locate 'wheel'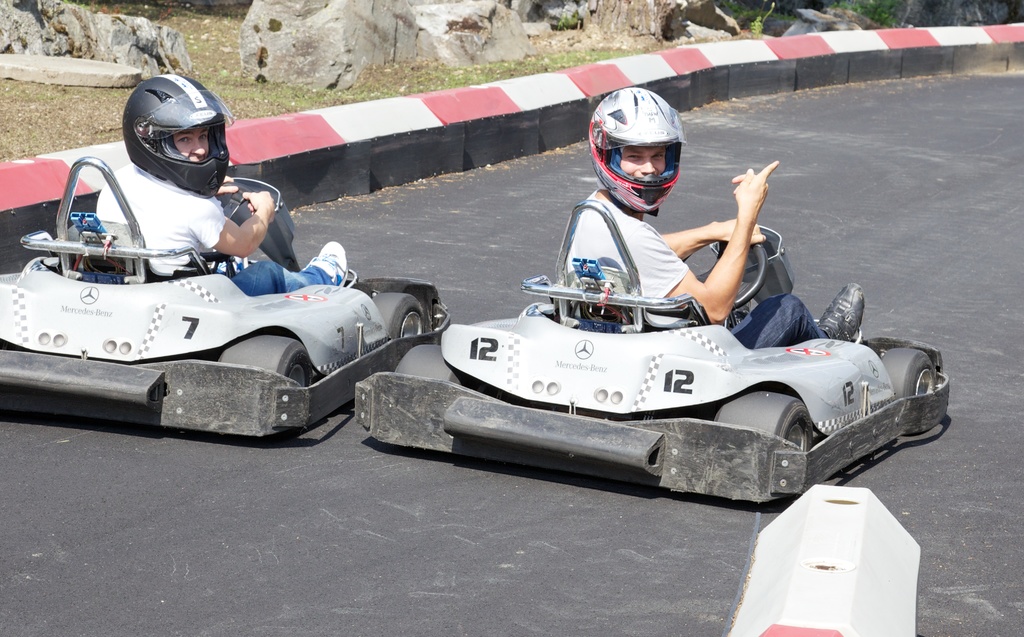
[left=391, top=344, right=464, bottom=394]
